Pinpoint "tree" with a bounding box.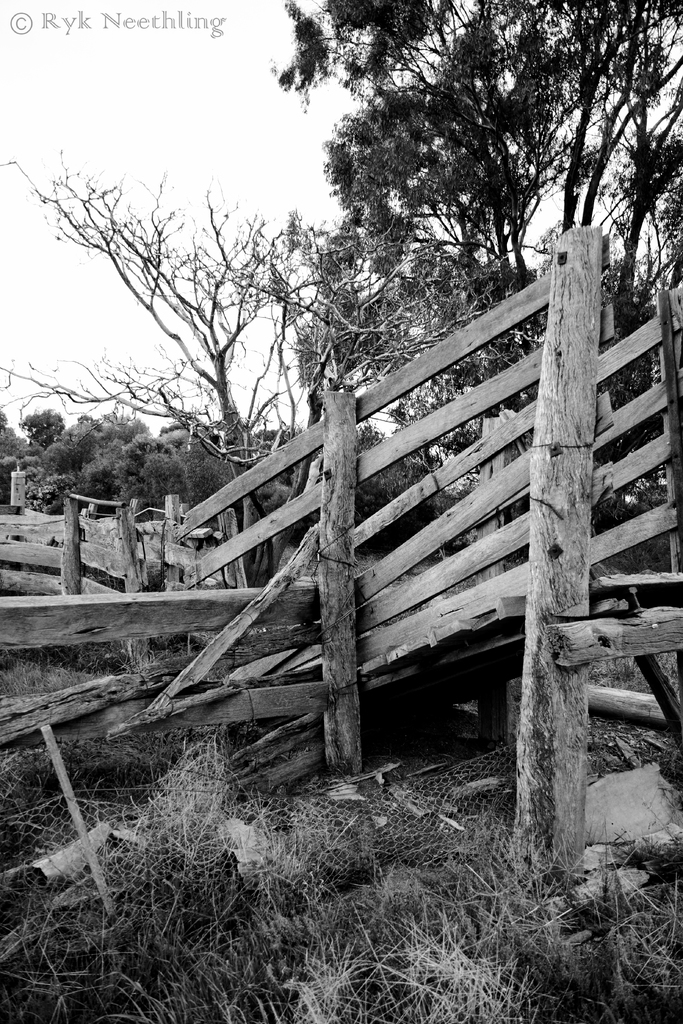
0:410:40:487.
